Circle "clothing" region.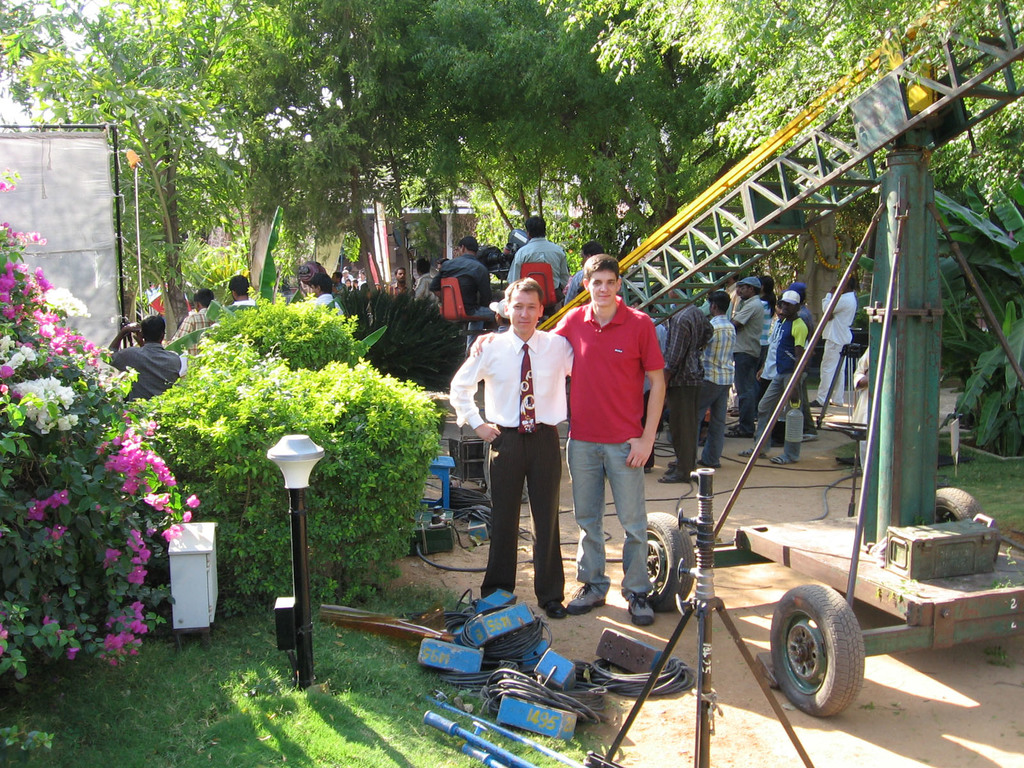
Region: 462,287,568,601.
